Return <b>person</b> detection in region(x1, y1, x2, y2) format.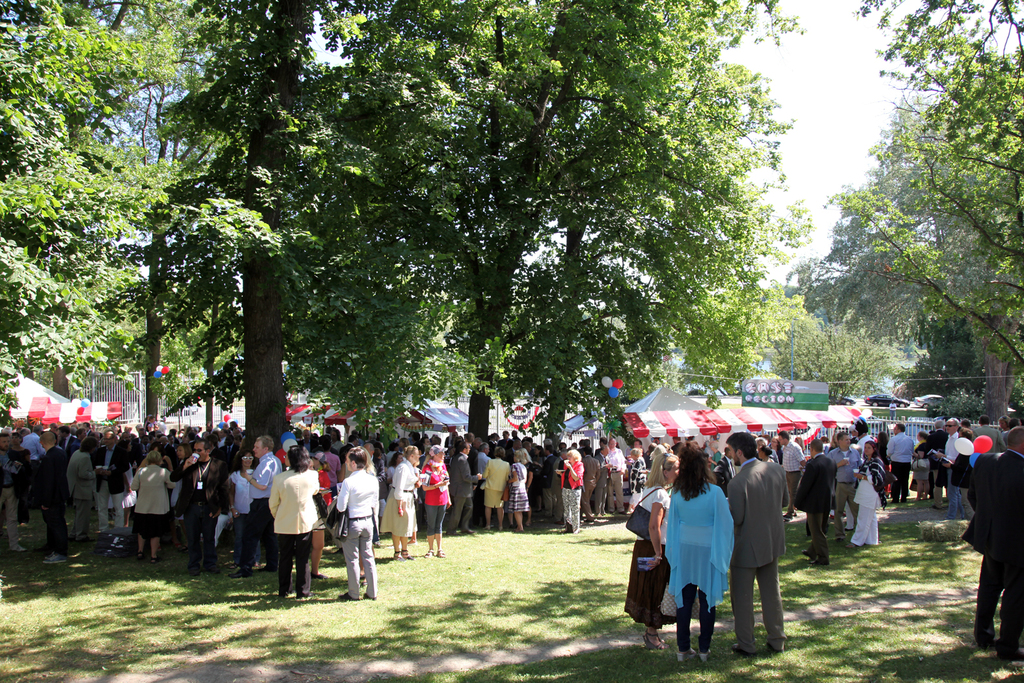
region(594, 436, 608, 456).
